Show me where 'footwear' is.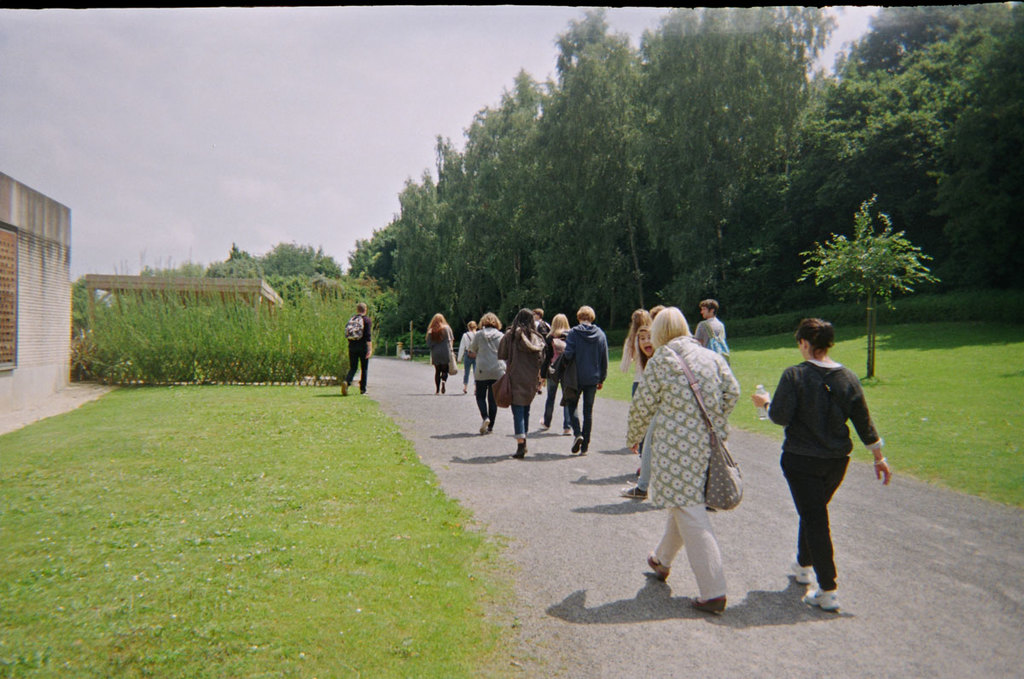
'footwear' is at <box>558,427,572,437</box>.
